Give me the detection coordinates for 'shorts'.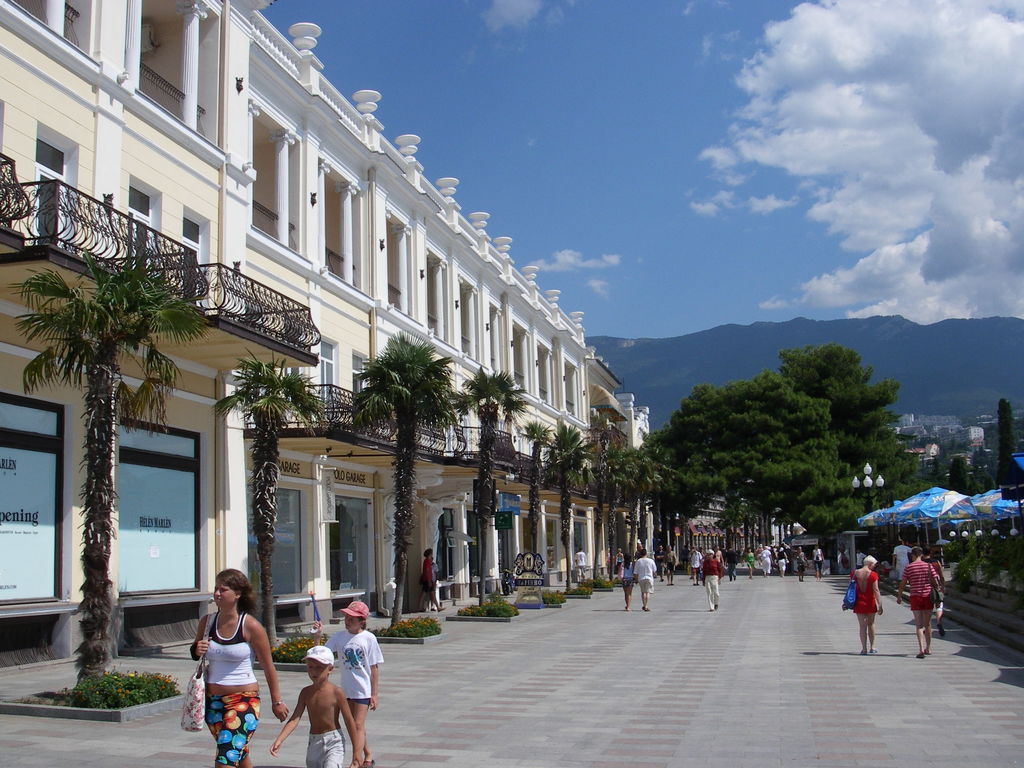
{"x1": 779, "y1": 559, "x2": 785, "y2": 569}.
